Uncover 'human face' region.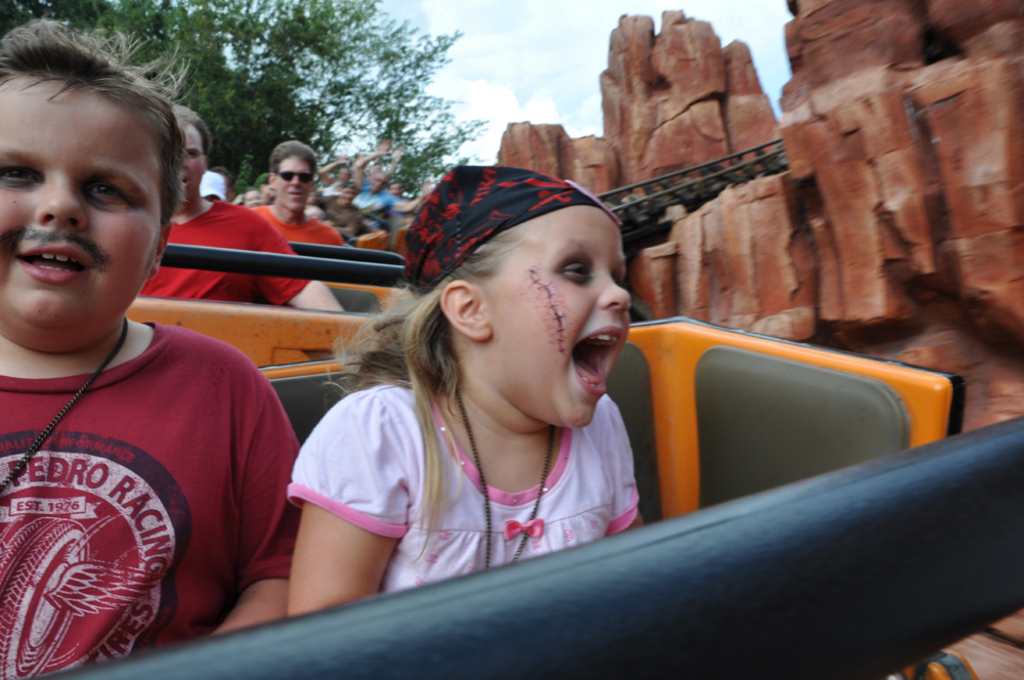
Uncovered: box(477, 206, 633, 429).
